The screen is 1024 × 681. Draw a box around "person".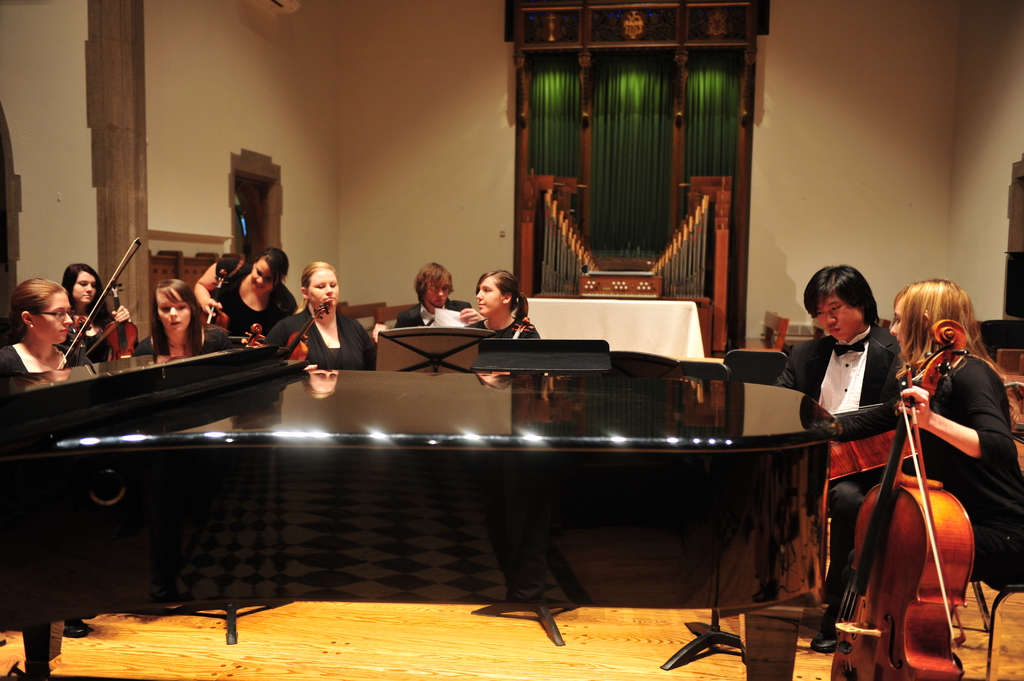
region(133, 282, 228, 359).
